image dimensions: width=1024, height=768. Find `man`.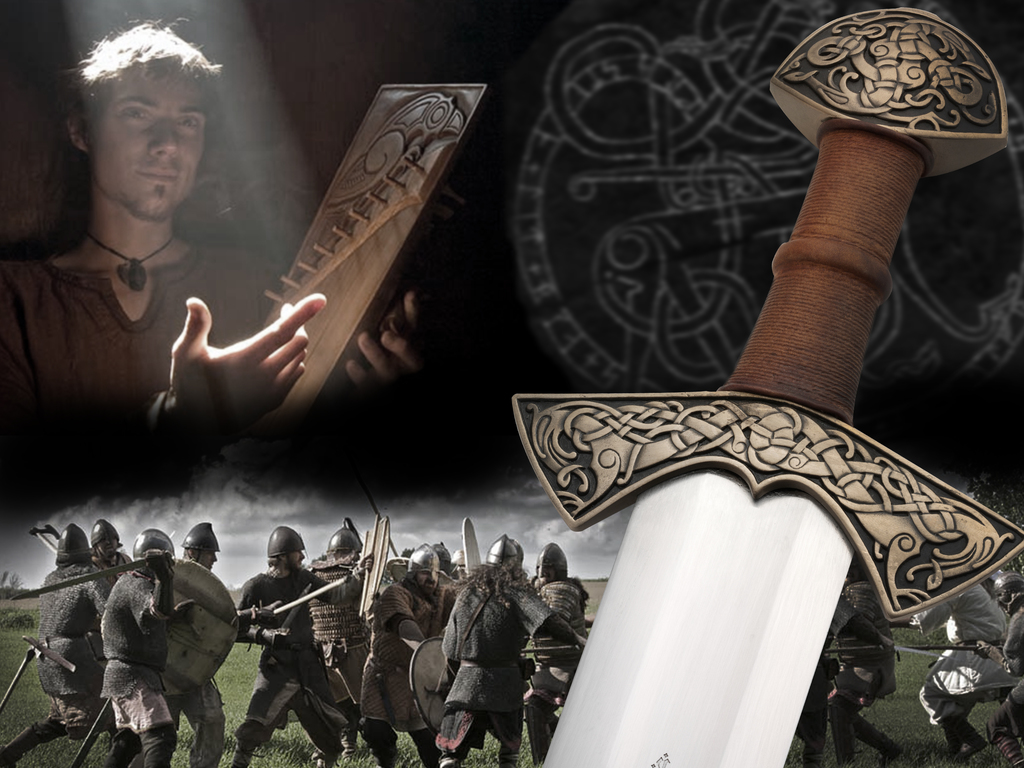
97/525/195/767.
